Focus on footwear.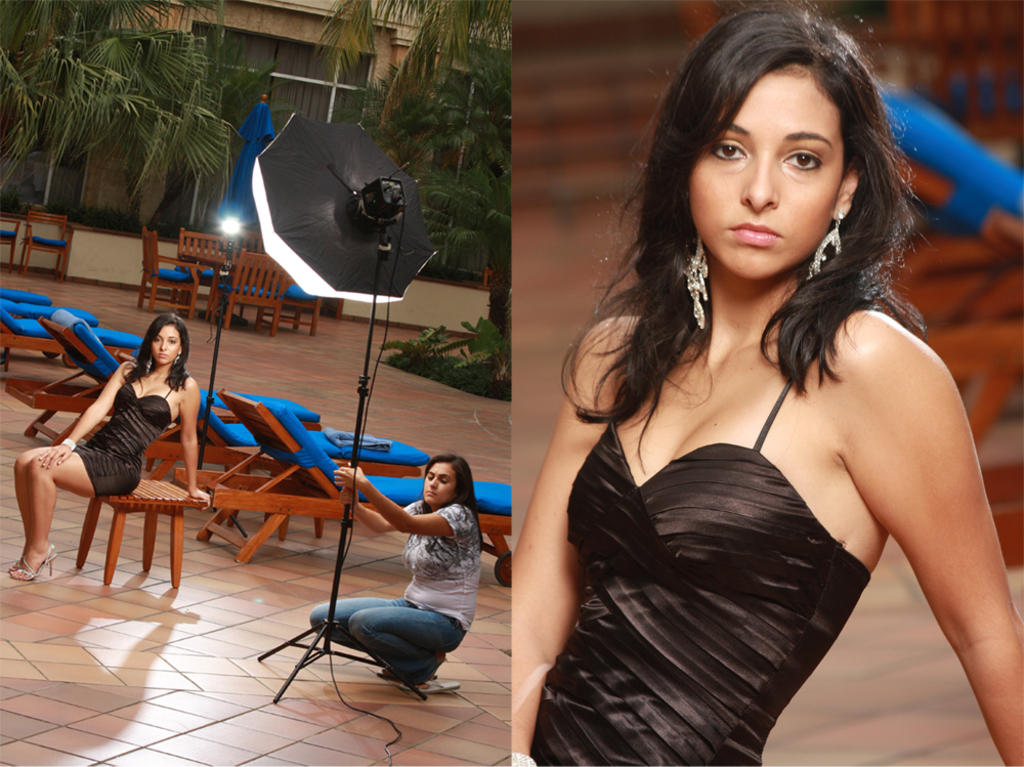
Focused at 416 676 464 693.
